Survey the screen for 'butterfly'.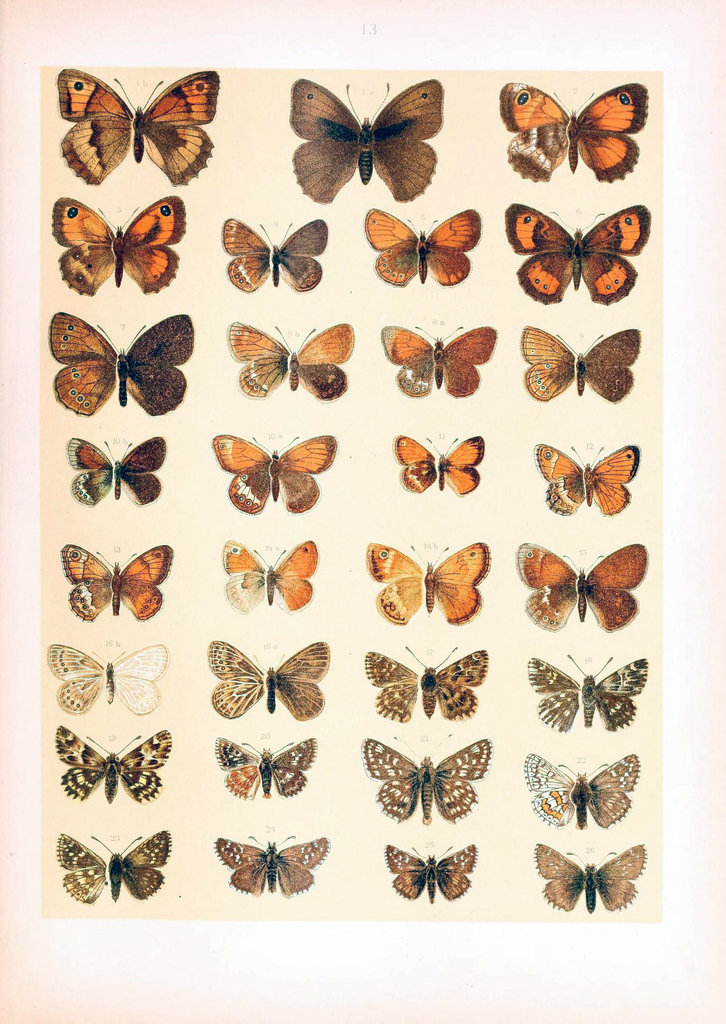
Survey found: {"left": 362, "top": 212, "right": 481, "bottom": 285}.
